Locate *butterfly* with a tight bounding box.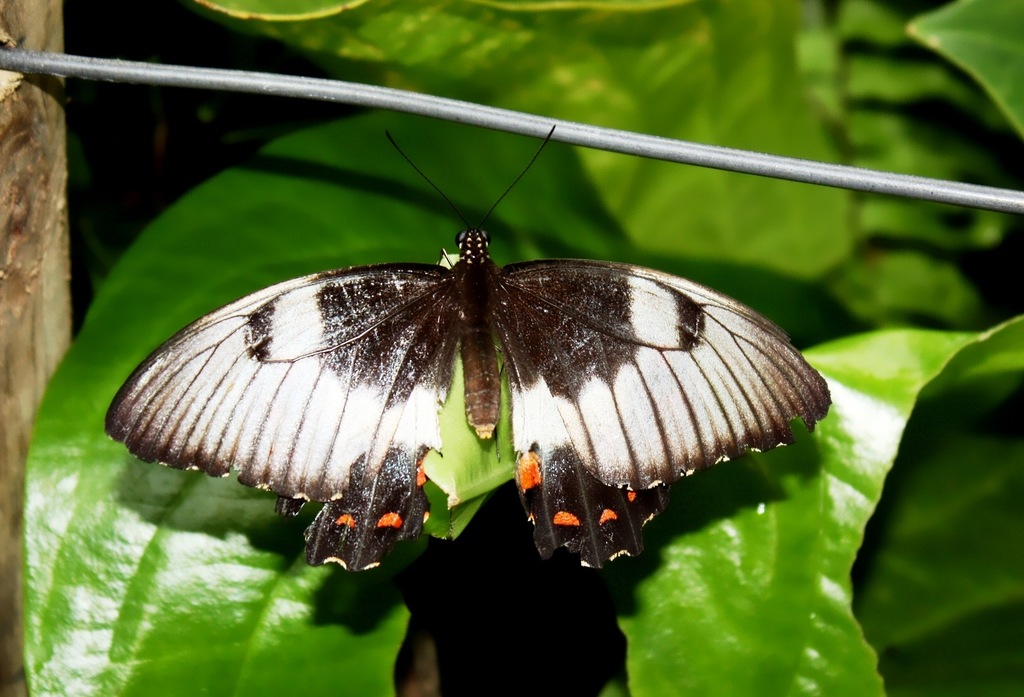
region(156, 111, 783, 608).
